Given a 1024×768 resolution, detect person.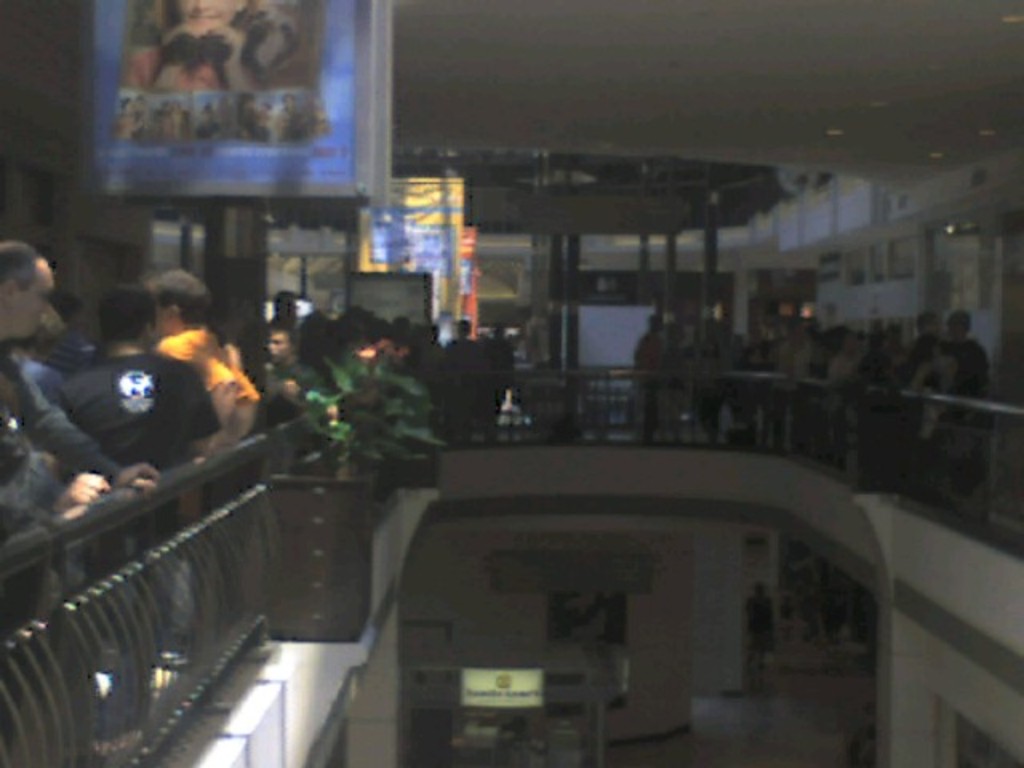
crop(158, 272, 259, 659).
